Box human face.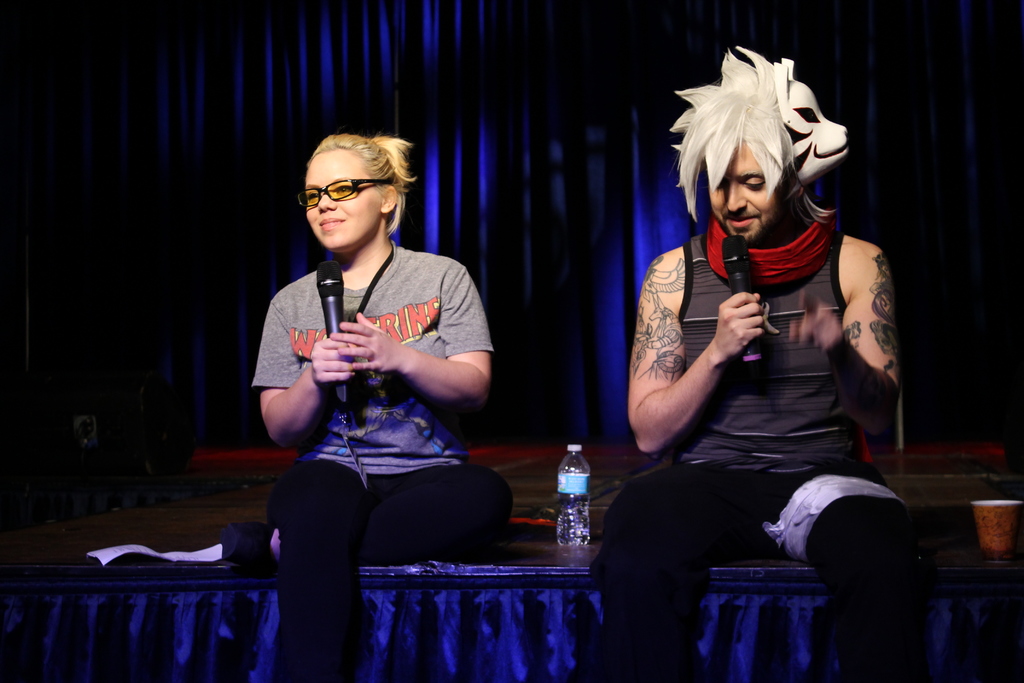
[700,139,783,244].
